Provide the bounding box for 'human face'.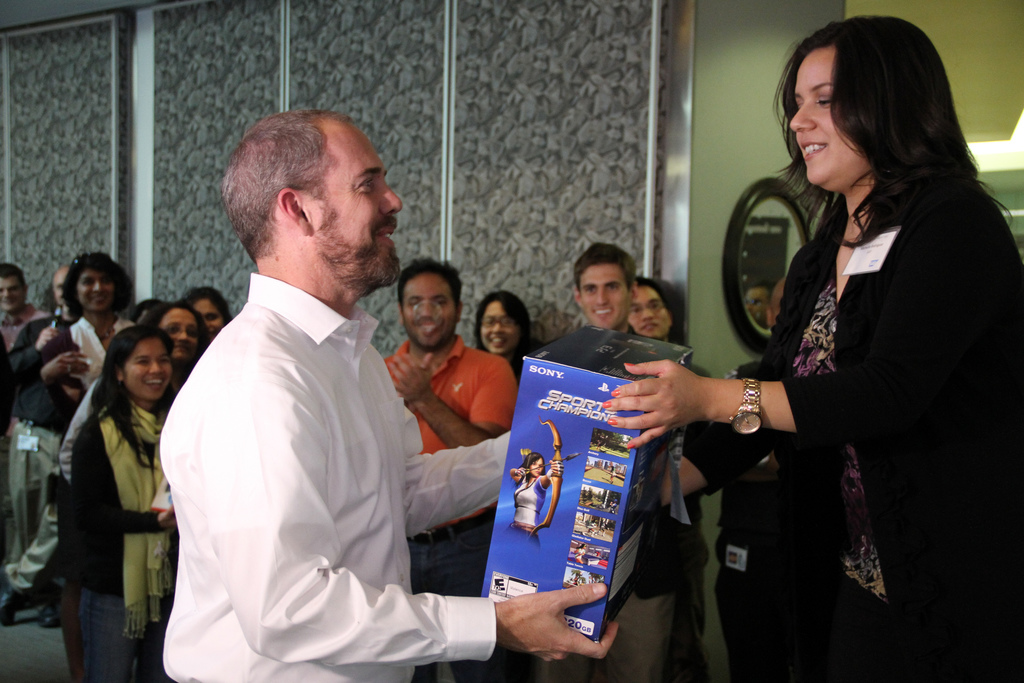
select_region(530, 458, 545, 479).
